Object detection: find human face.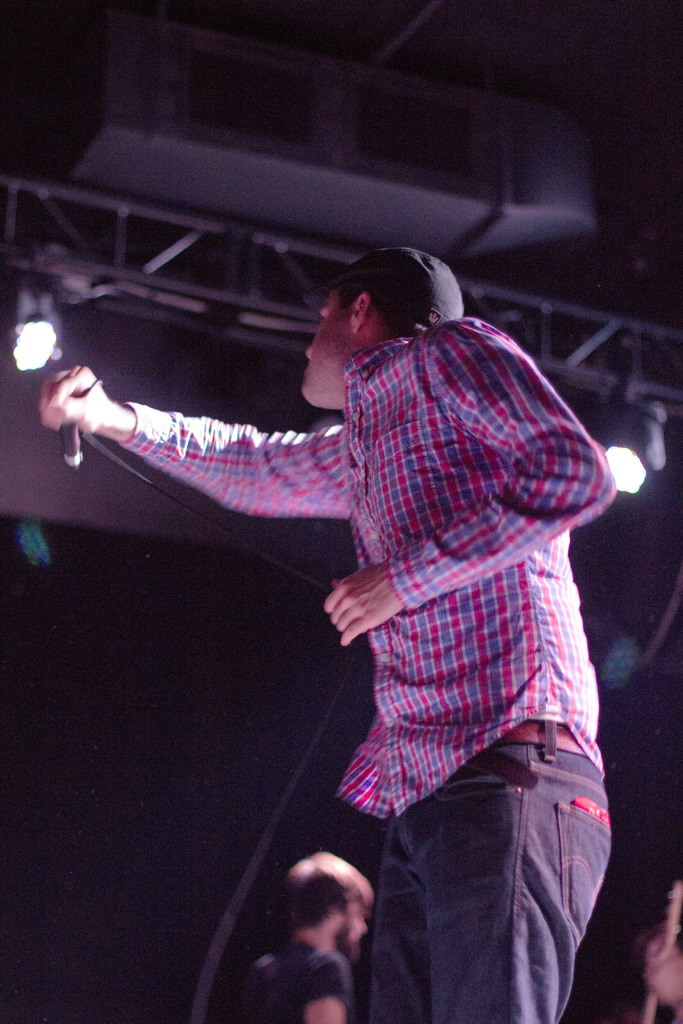
{"x1": 335, "y1": 895, "x2": 368, "y2": 963}.
